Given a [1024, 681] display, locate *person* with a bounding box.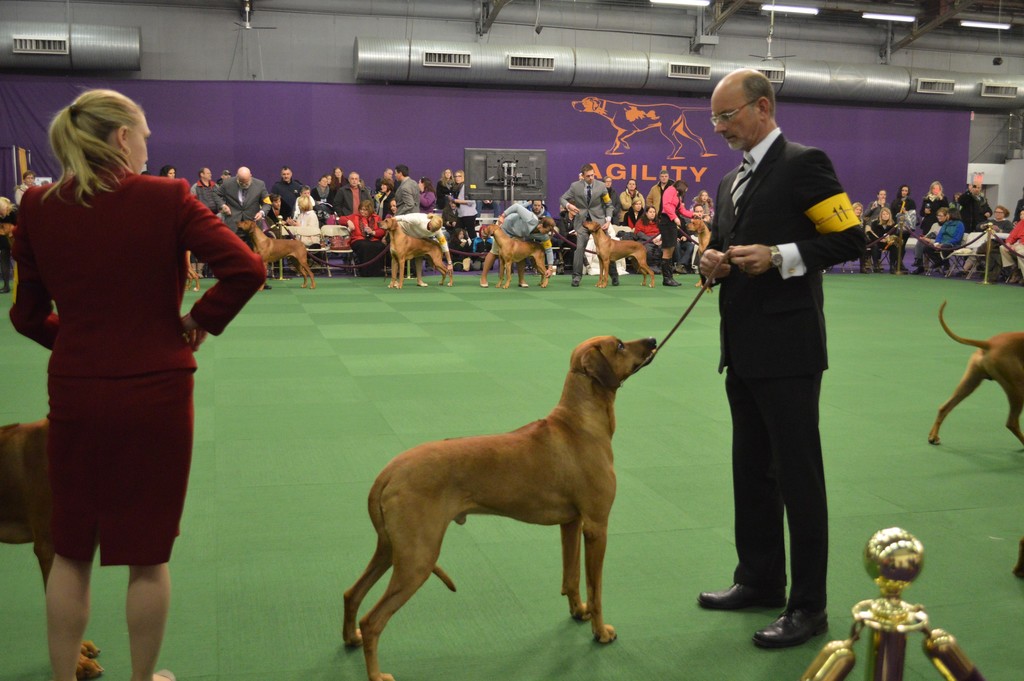
Located: 7,87,264,680.
